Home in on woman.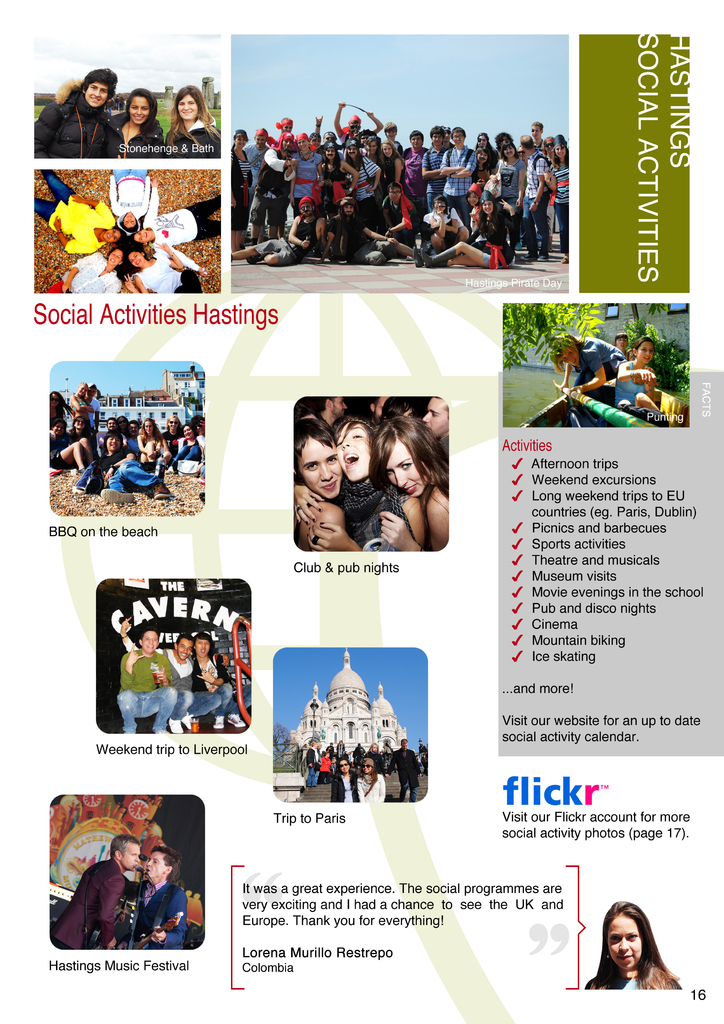
Homed in at box=[291, 417, 422, 550].
